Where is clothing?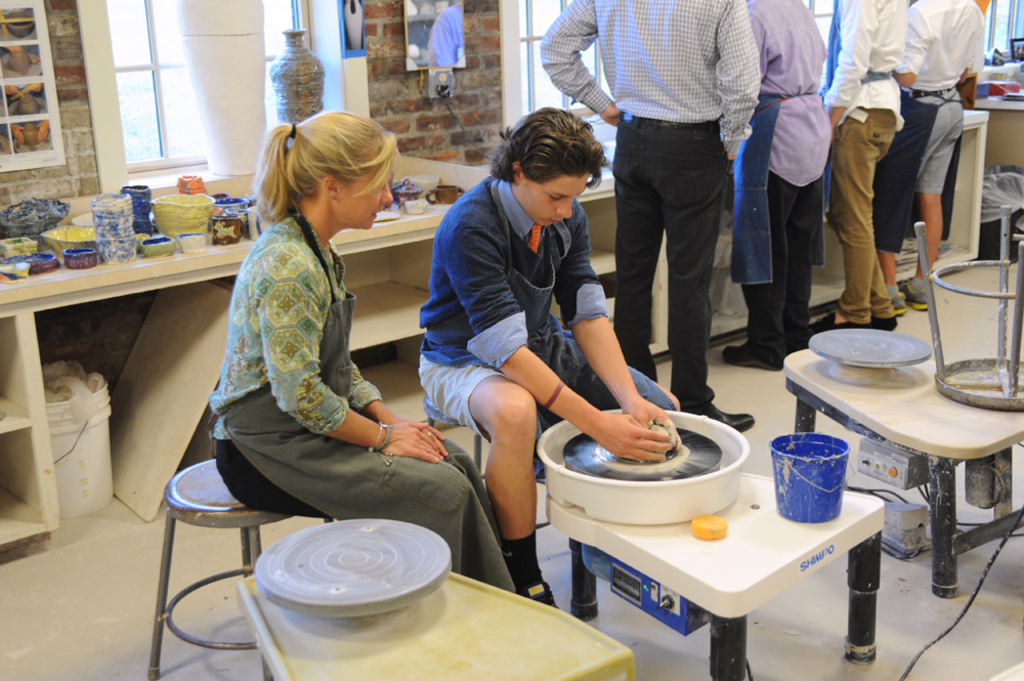
735/0/835/350.
